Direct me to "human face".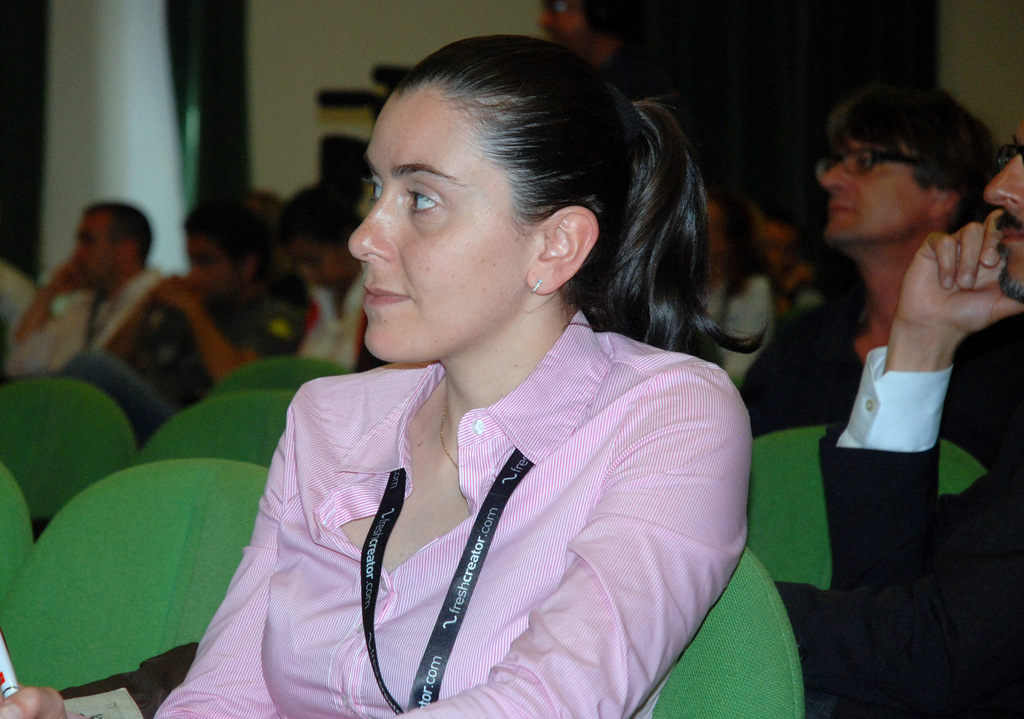
Direction: [827,135,923,240].
